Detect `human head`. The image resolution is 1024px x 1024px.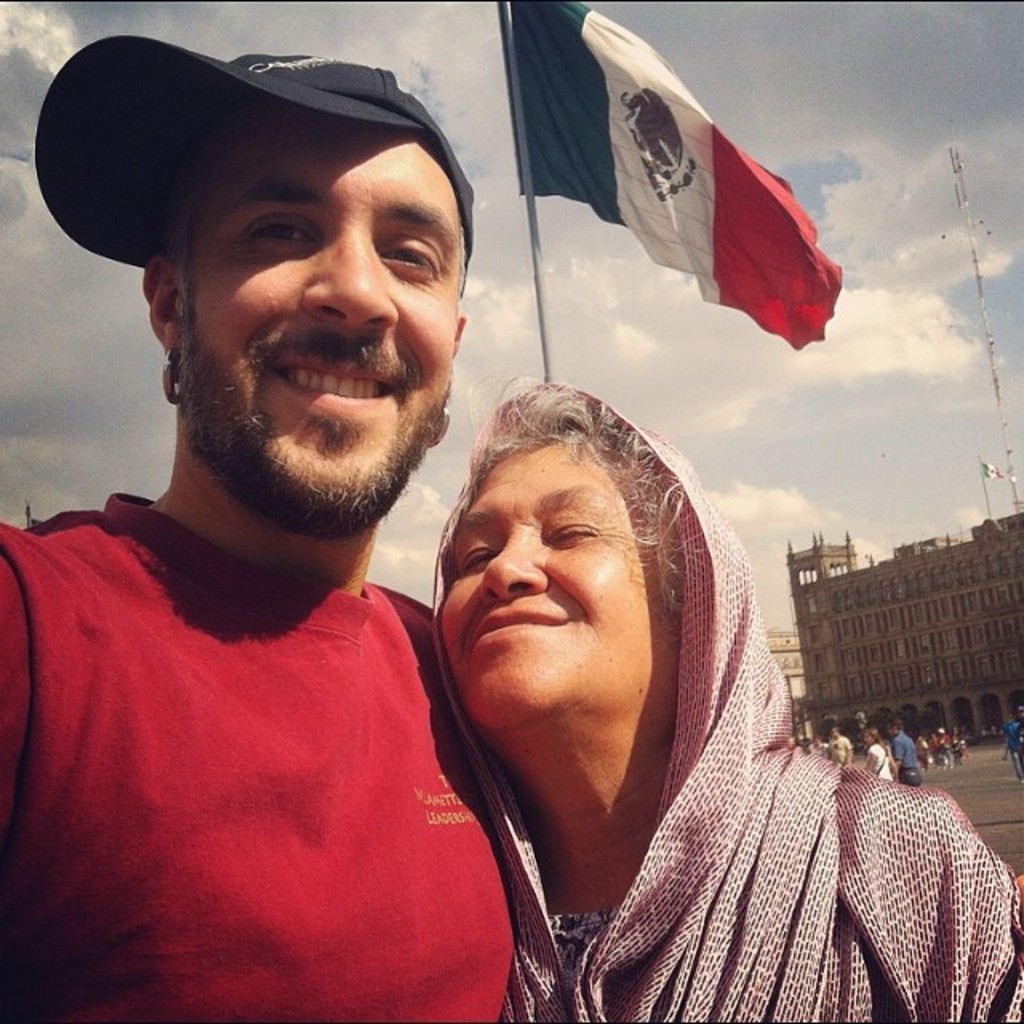
[left=434, top=373, right=734, bottom=752].
